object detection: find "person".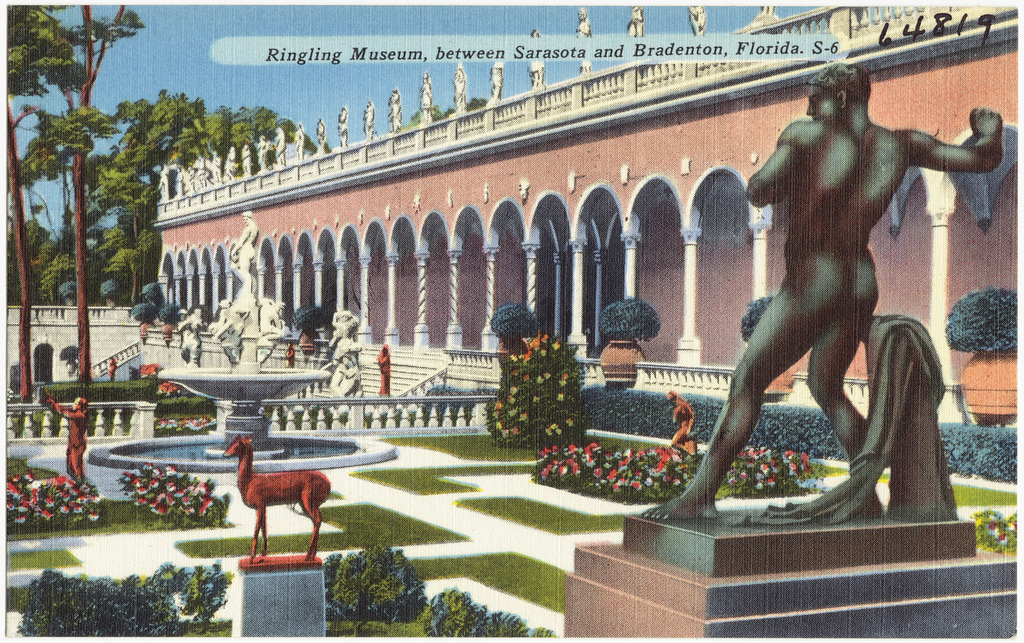
[left=671, top=392, right=696, bottom=458].
